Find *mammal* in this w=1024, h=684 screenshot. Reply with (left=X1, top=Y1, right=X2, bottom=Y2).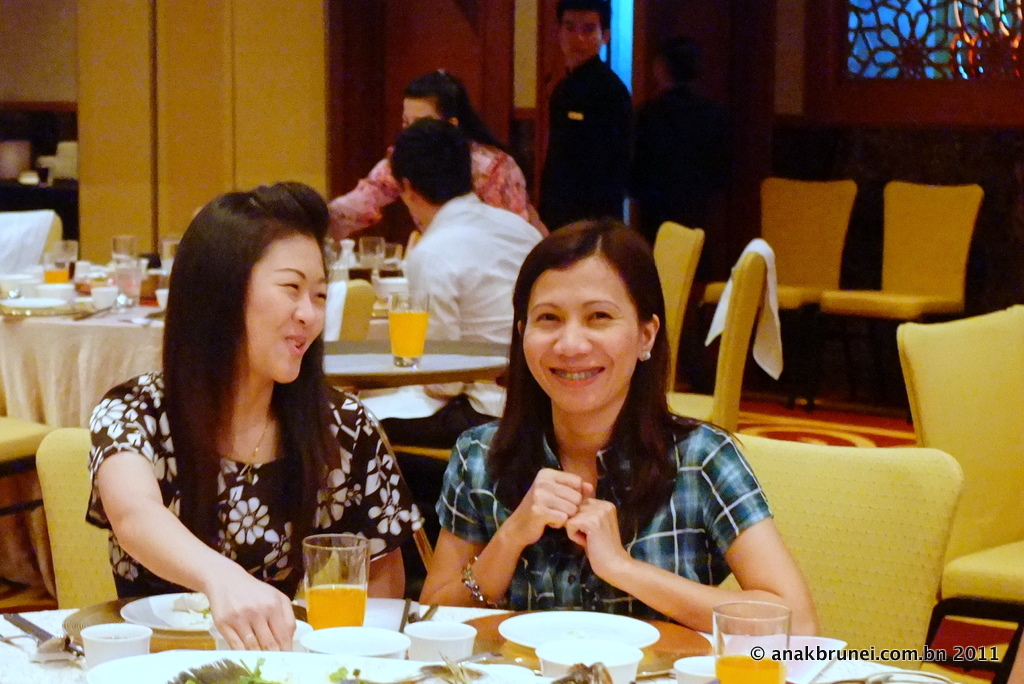
(left=540, top=6, right=637, bottom=230).
